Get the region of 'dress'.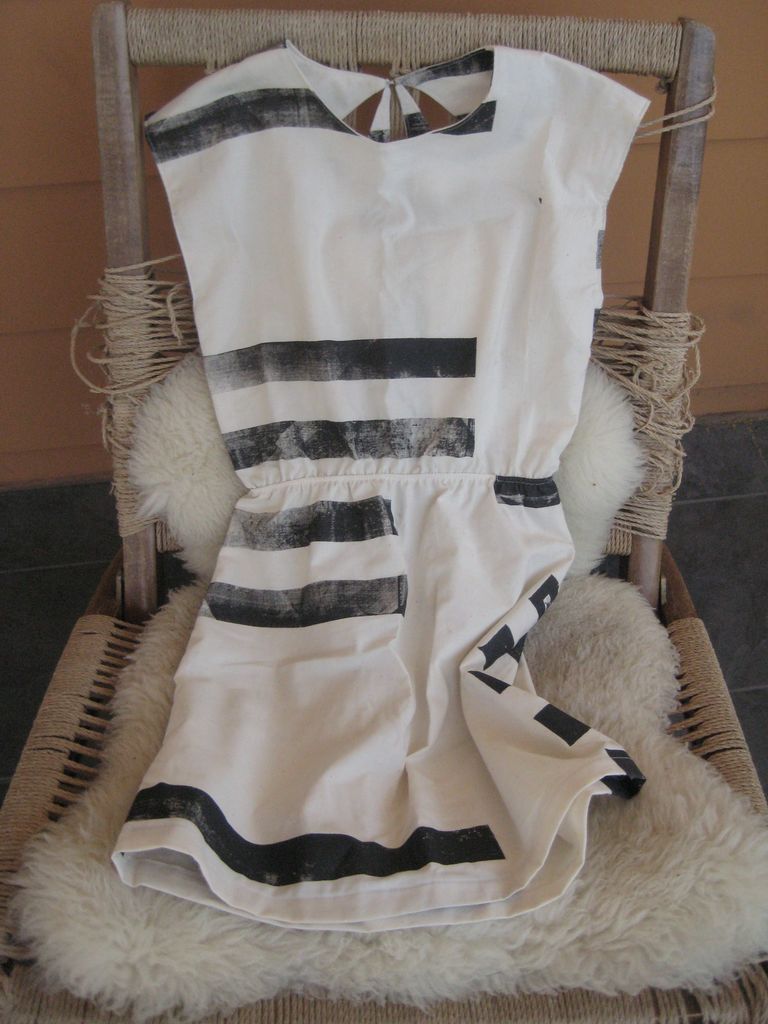
pyautogui.locateOnScreen(136, 42, 650, 943).
